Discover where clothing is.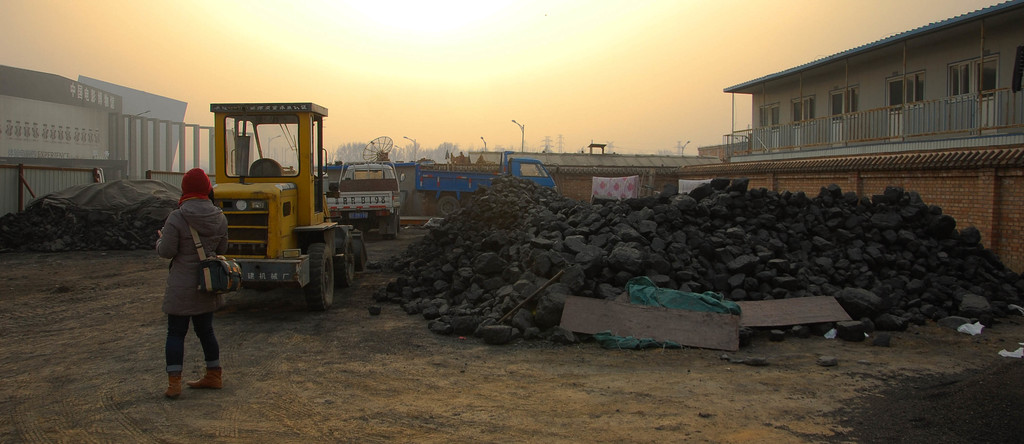
Discovered at pyautogui.locateOnScreen(148, 152, 227, 367).
